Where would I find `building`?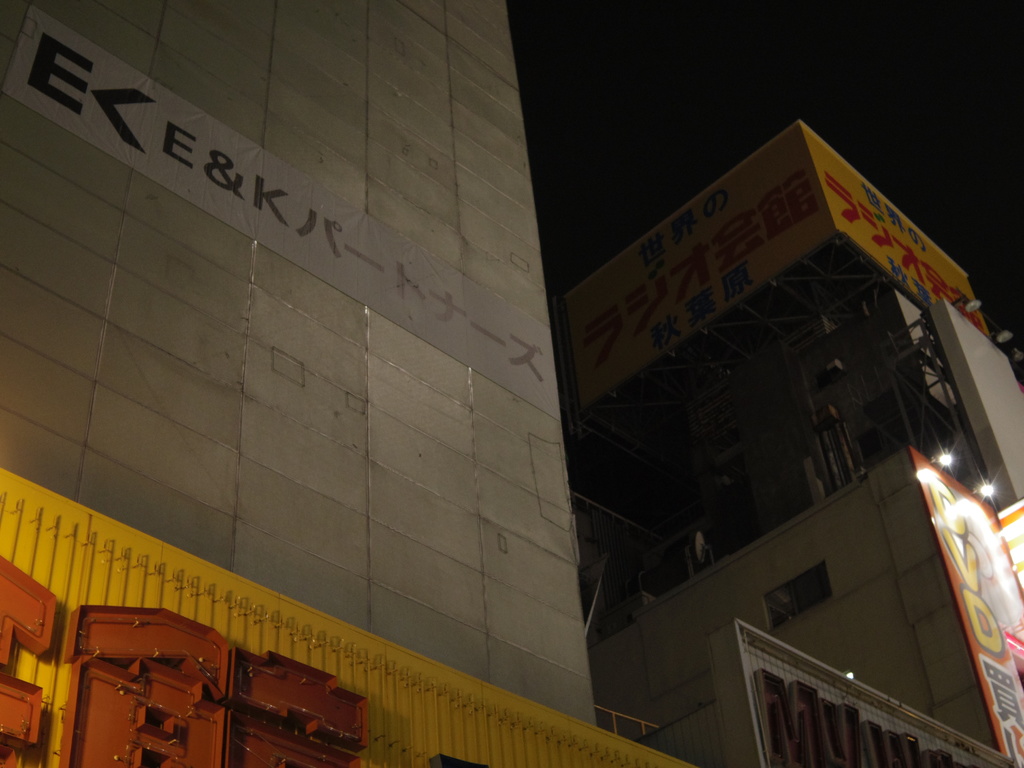
At region(0, 3, 1023, 767).
